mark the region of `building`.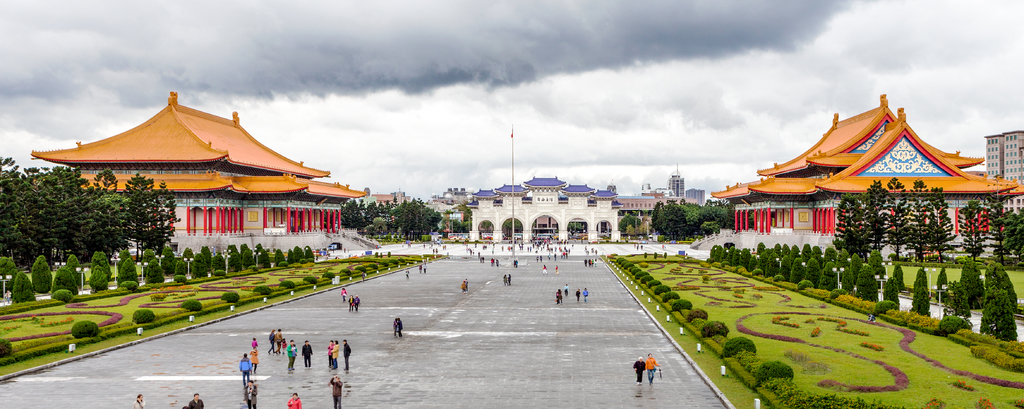
Region: (33,90,365,252).
